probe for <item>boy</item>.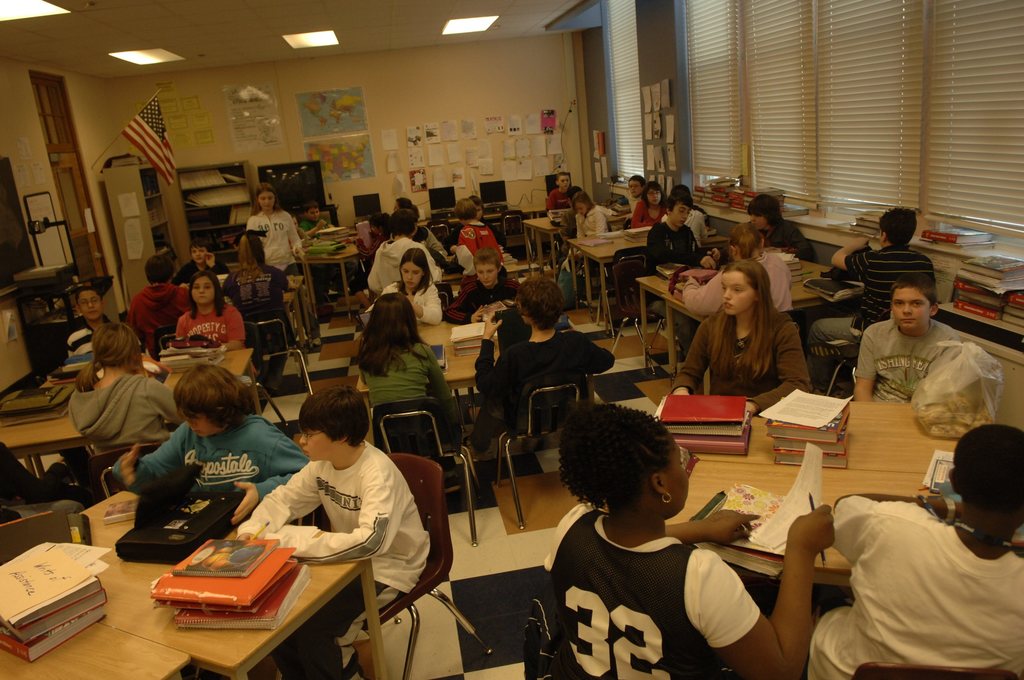
Probe result: (x1=804, y1=208, x2=936, y2=393).
